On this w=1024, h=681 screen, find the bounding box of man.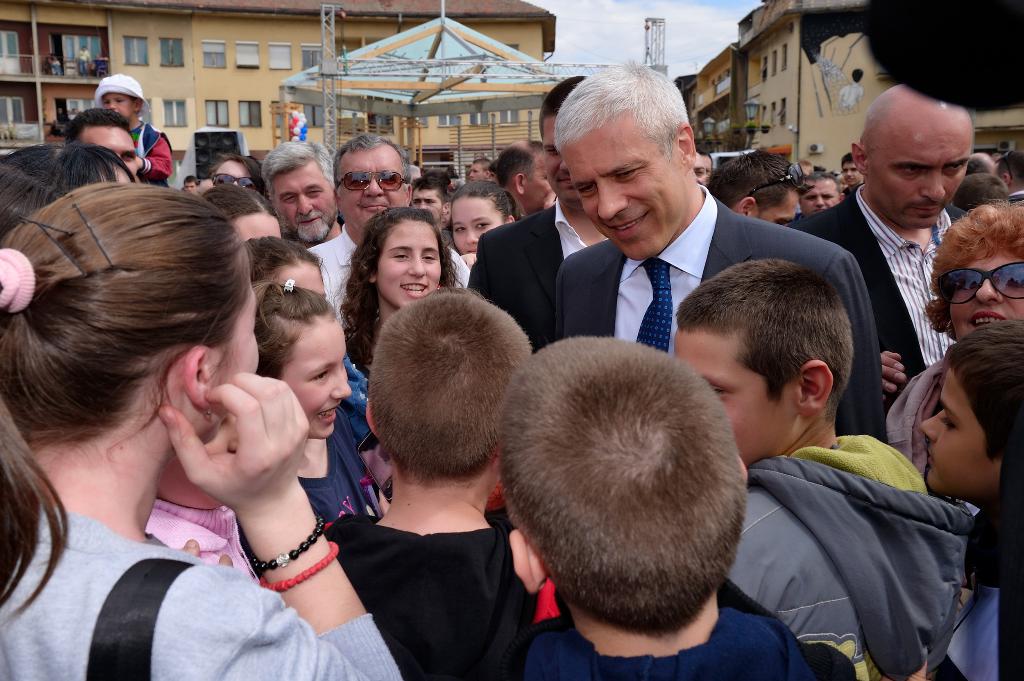
Bounding box: left=797, top=157, right=813, bottom=180.
